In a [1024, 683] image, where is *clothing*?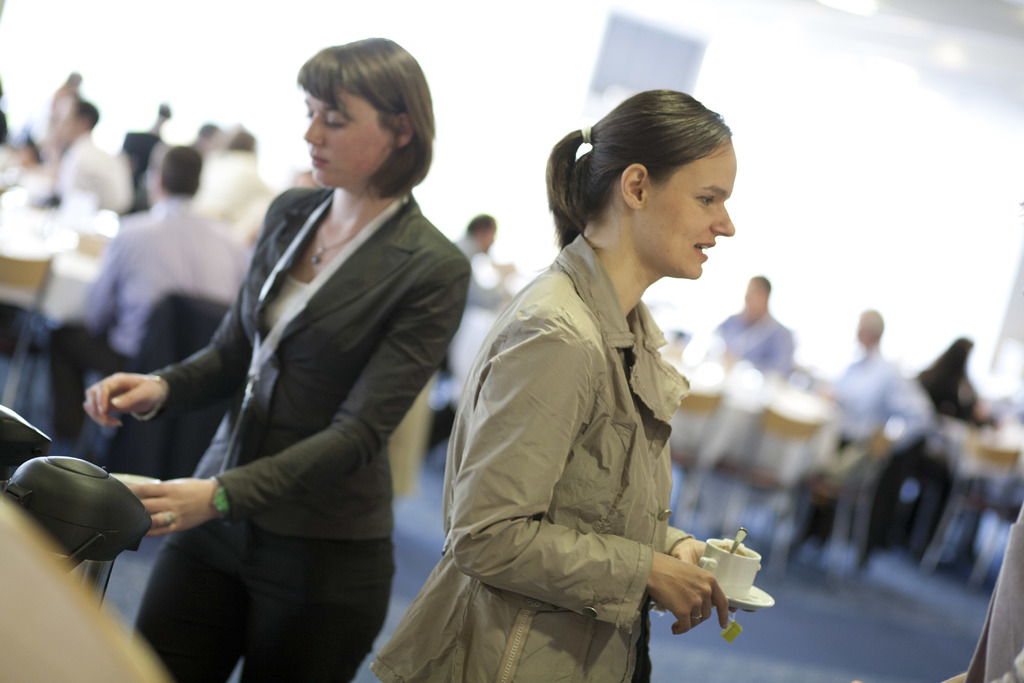
bbox=(431, 235, 513, 461).
